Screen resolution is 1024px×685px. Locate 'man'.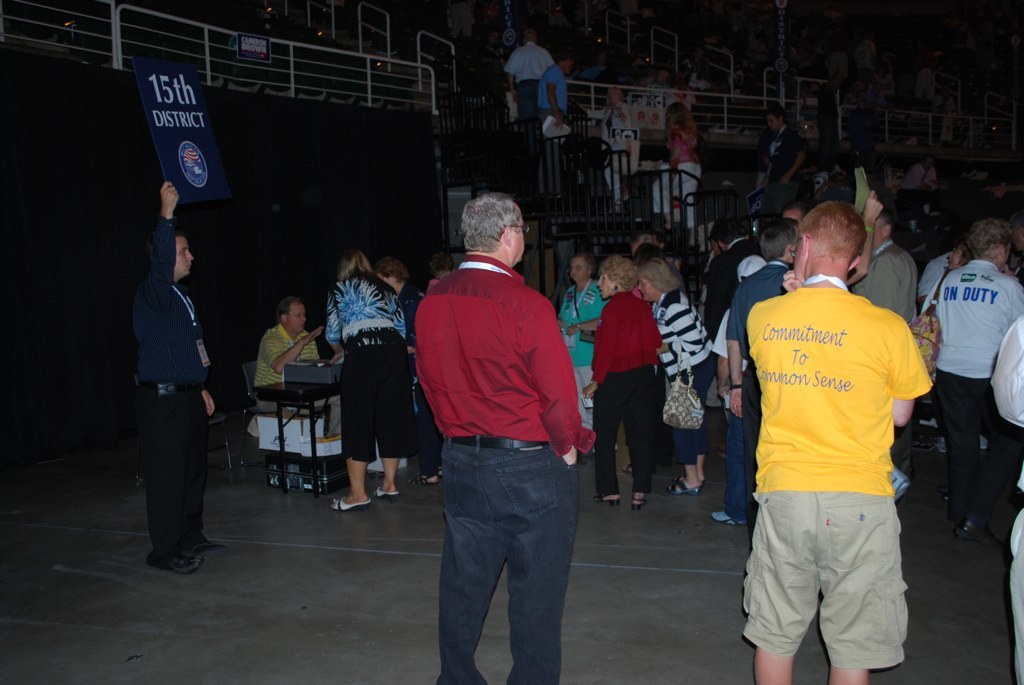
x1=988, y1=318, x2=1023, y2=684.
